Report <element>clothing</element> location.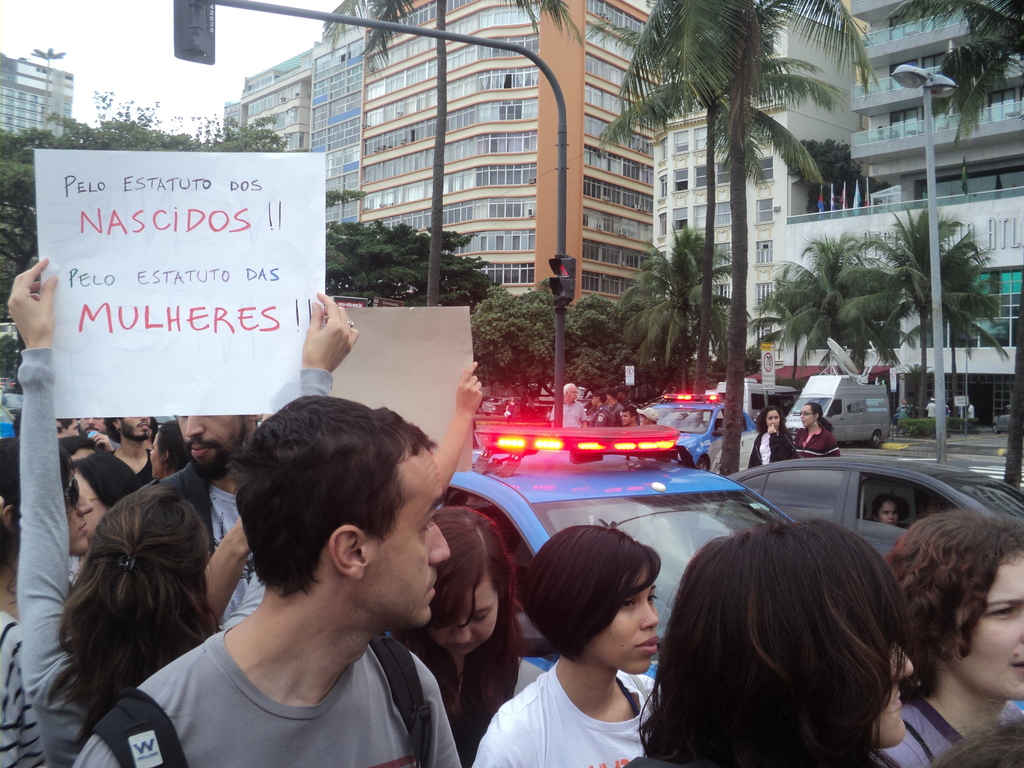
Report: left=470, top=663, right=653, bottom=767.
